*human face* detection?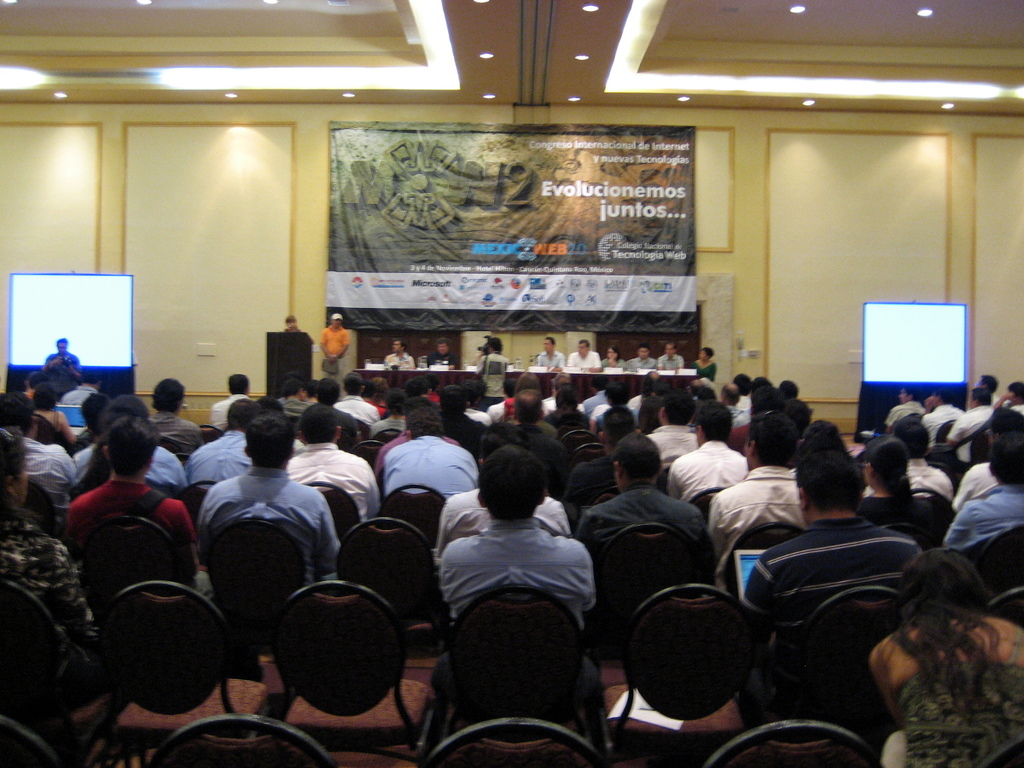
crop(436, 343, 448, 355)
